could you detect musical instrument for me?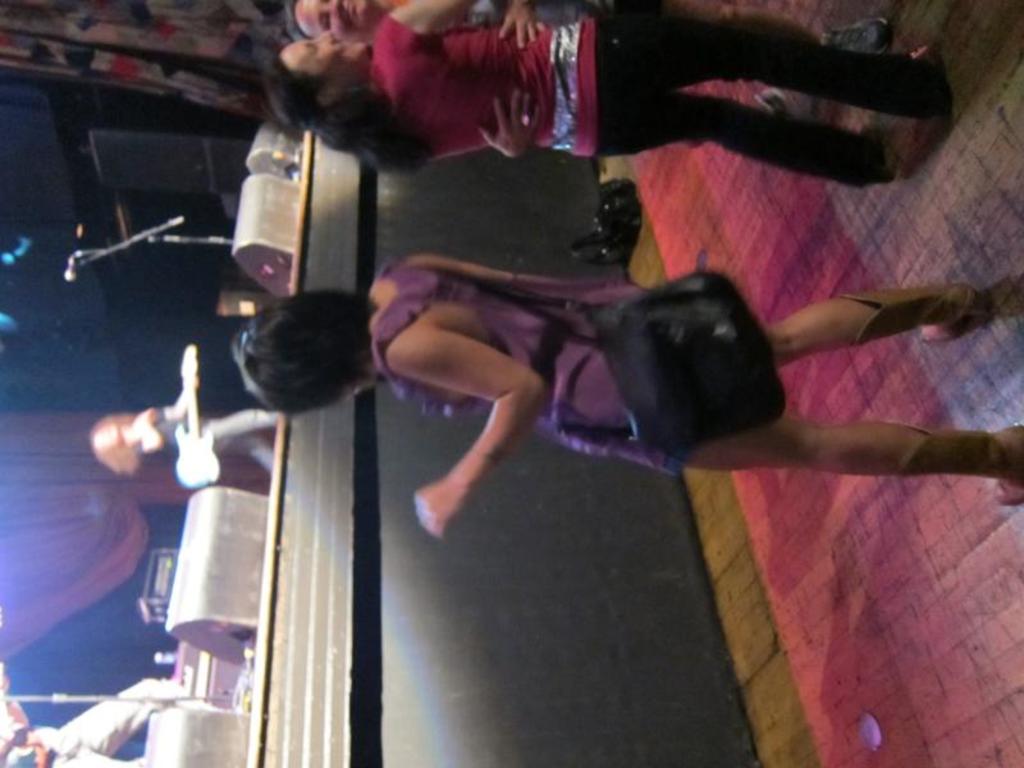
Detection result: [x1=175, y1=334, x2=230, y2=493].
